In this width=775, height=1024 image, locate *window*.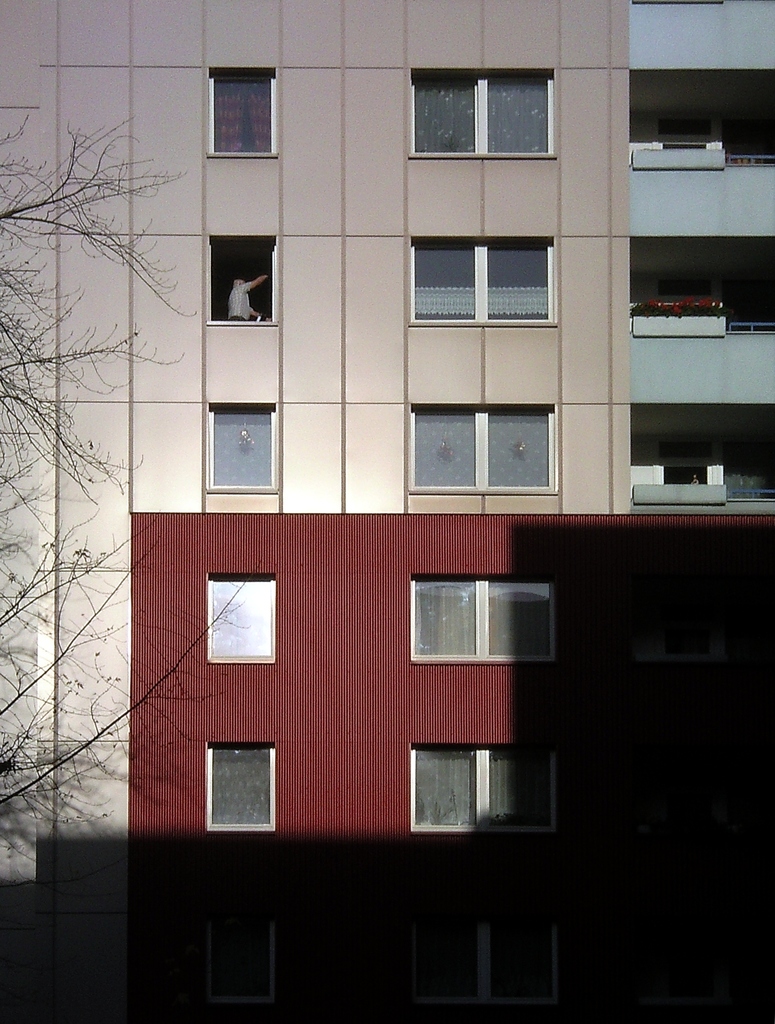
Bounding box: x1=205 y1=576 x2=275 y2=663.
